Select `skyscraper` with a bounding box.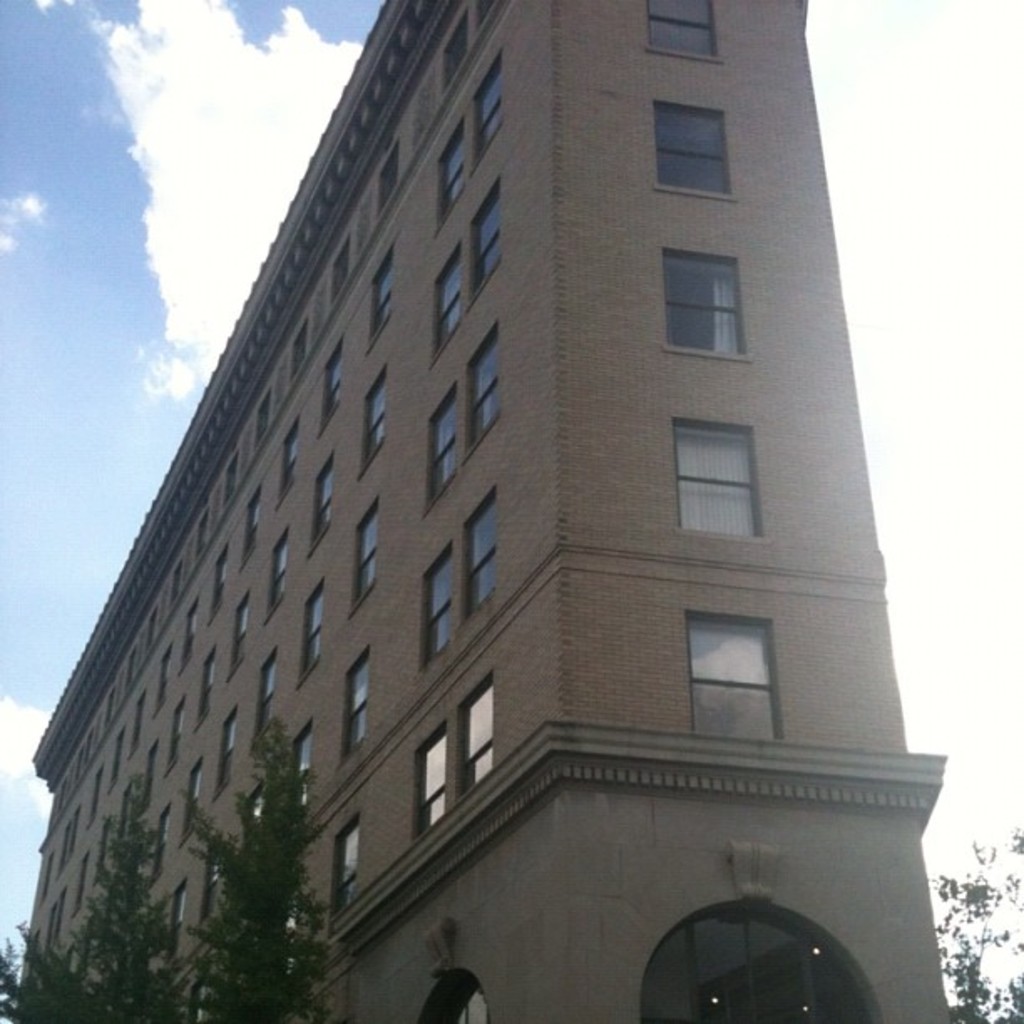
{"x1": 0, "y1": 44, "x2": 967, "y2": 1023}.
